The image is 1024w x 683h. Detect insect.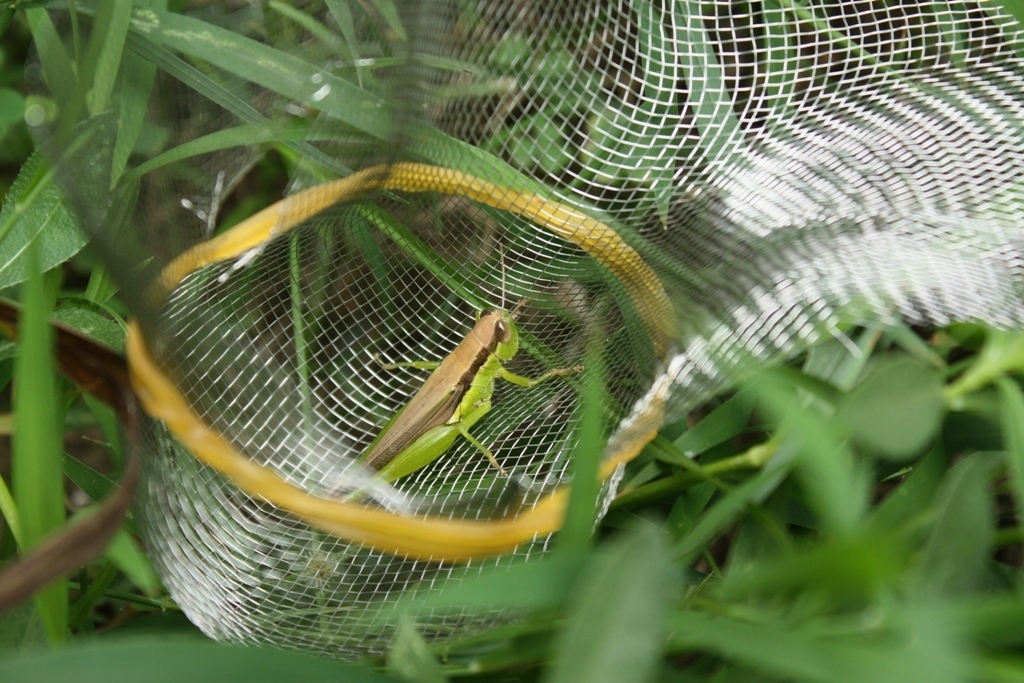
Detection: 323,244,585,503.
